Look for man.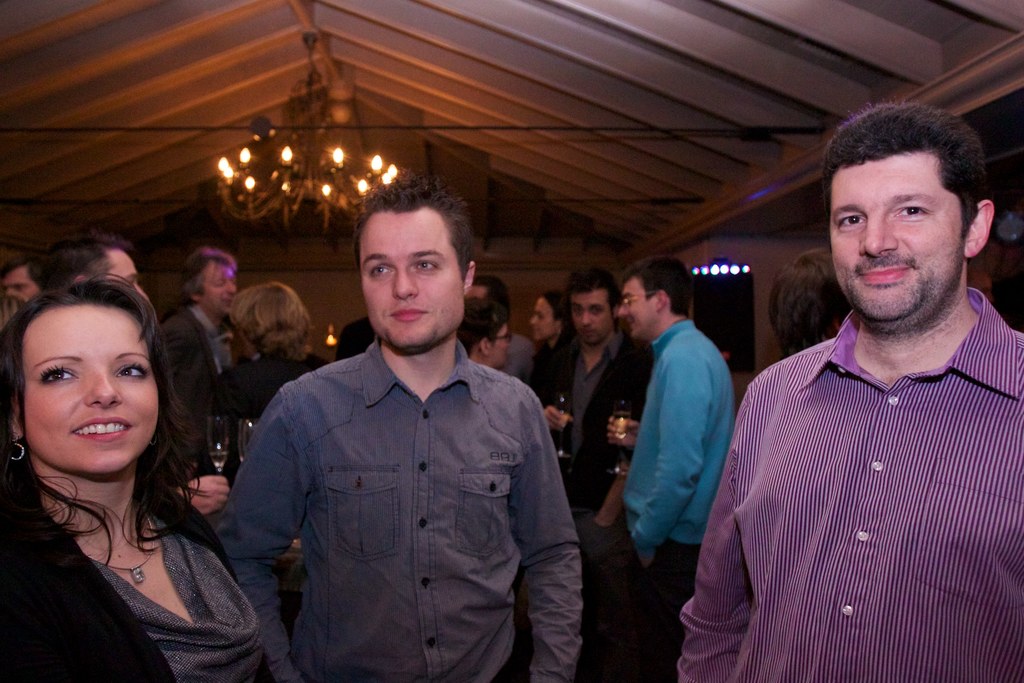
Found: bbox=[606, 257, 733, 681].
